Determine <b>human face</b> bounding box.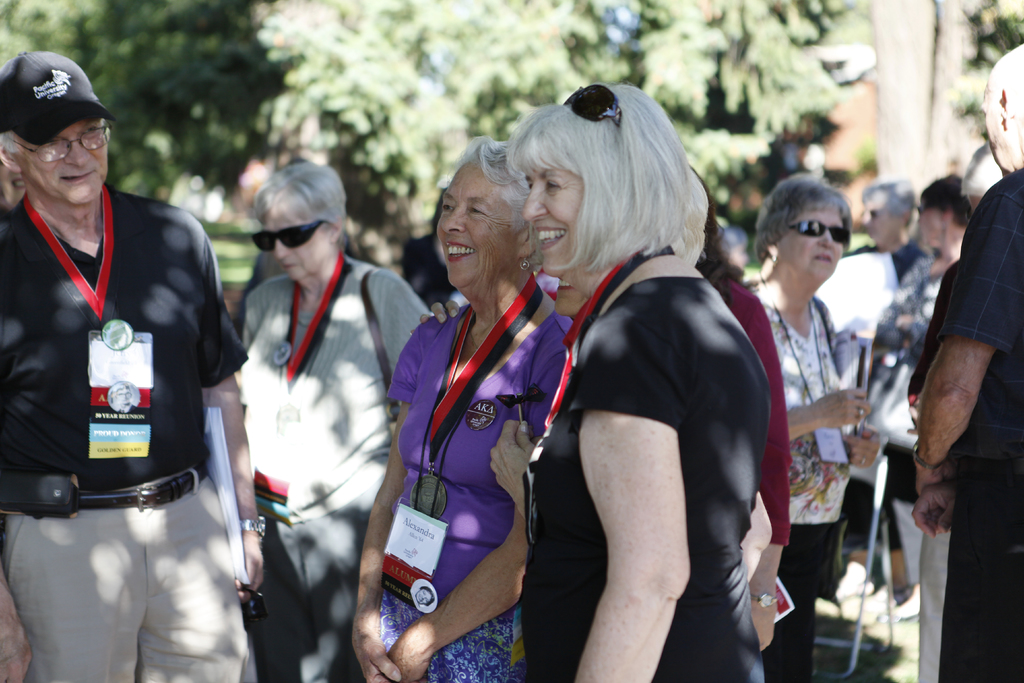
Determined: rect(438, 160, 519, 284).
